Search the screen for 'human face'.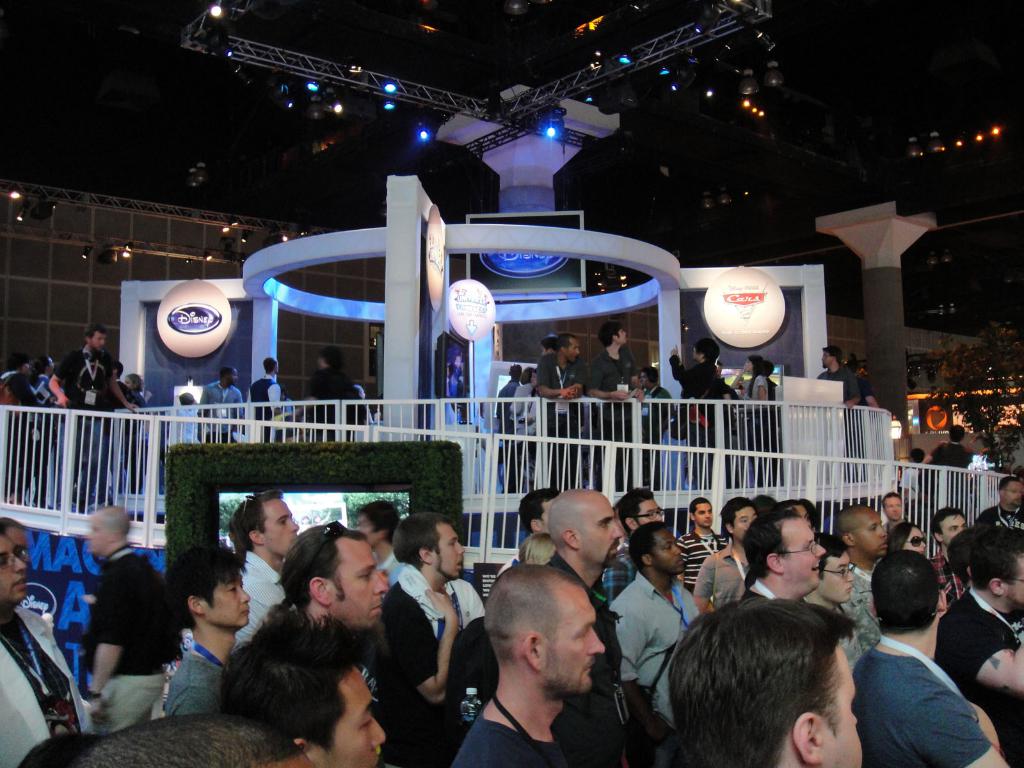
Found at box=[826, 650, 862, 767].
